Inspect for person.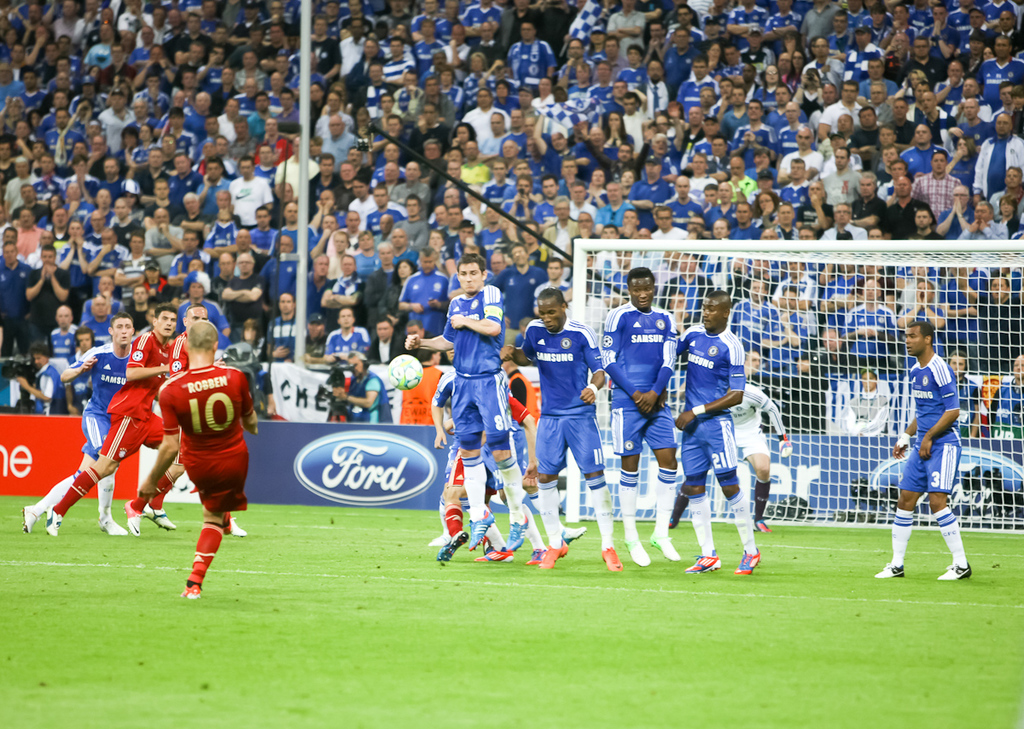
Inspection: select_region(43, 306, 81, 409).
